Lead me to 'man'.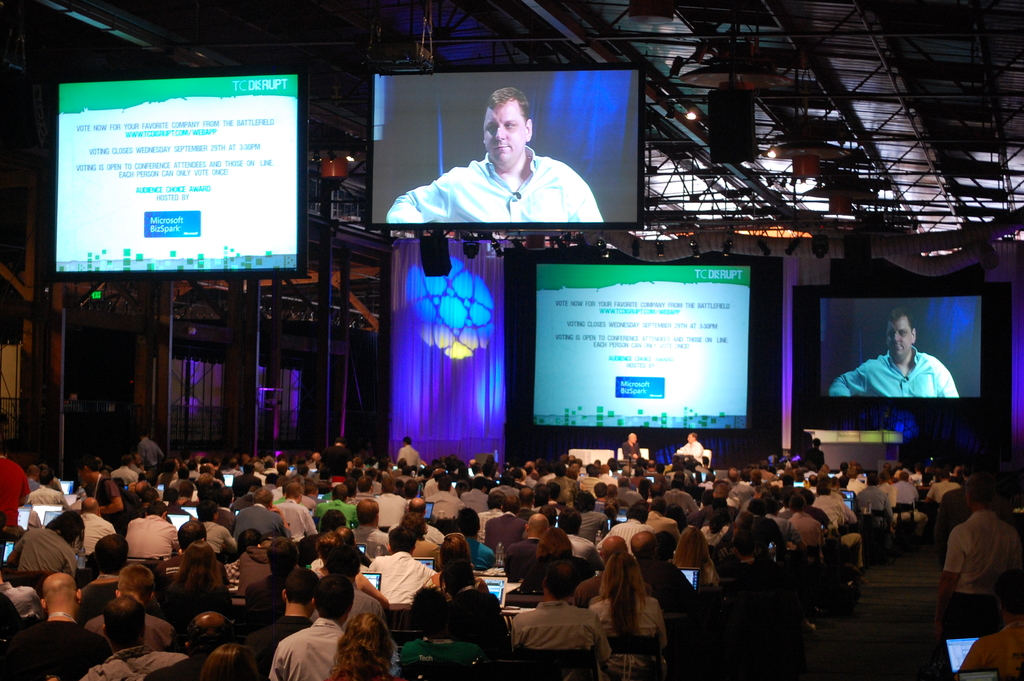
Lead to (628, 535, 694, 616).
